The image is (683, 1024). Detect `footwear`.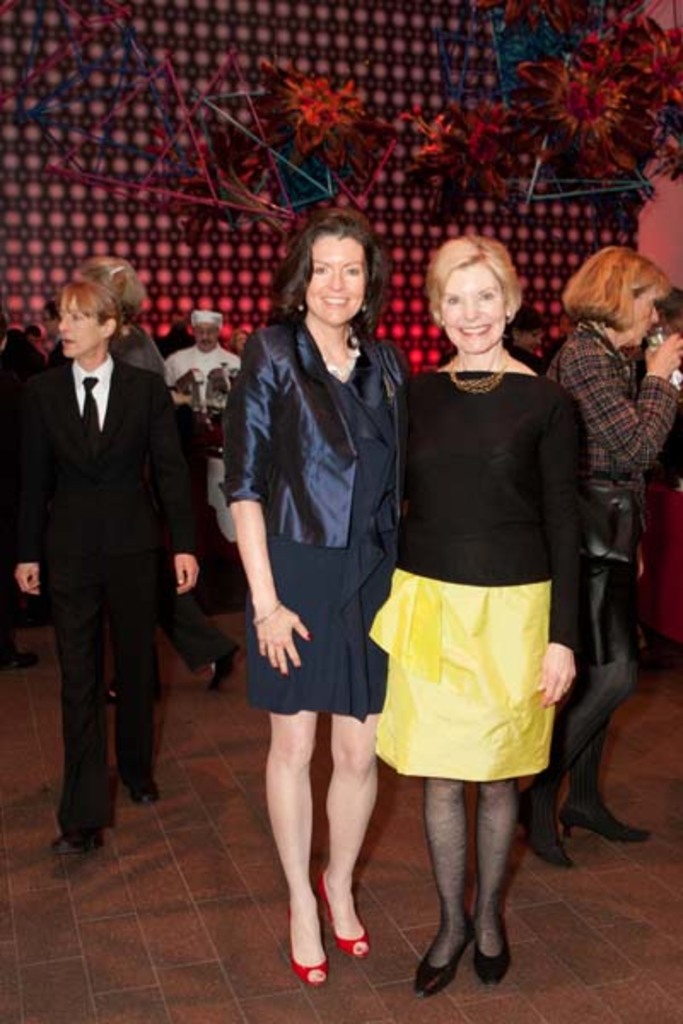
Detection: BBox(200, 637, 241, 703).
